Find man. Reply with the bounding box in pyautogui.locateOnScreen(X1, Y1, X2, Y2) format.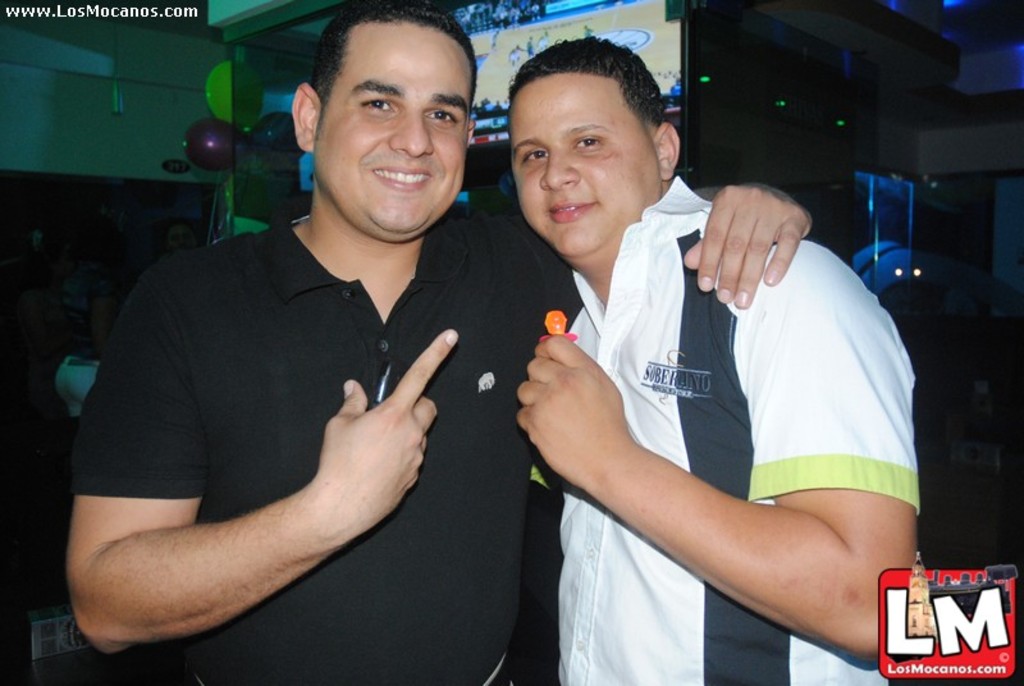
pyautogui.locateOnScreen(50, 0, 577, 685).
